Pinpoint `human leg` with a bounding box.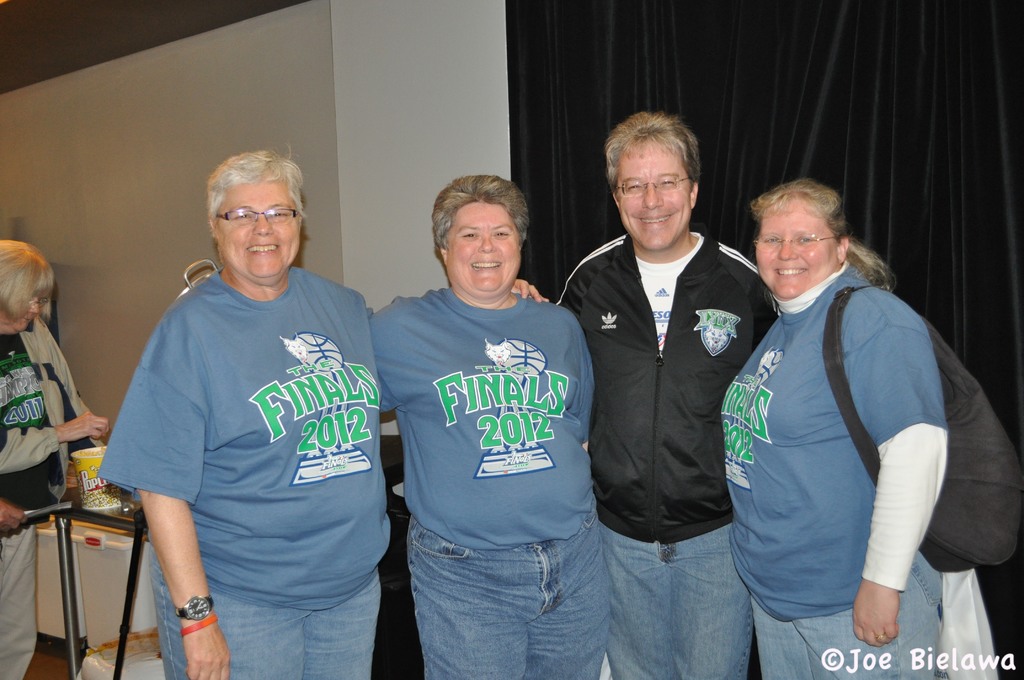
locate(535, 512, 604, 679).
